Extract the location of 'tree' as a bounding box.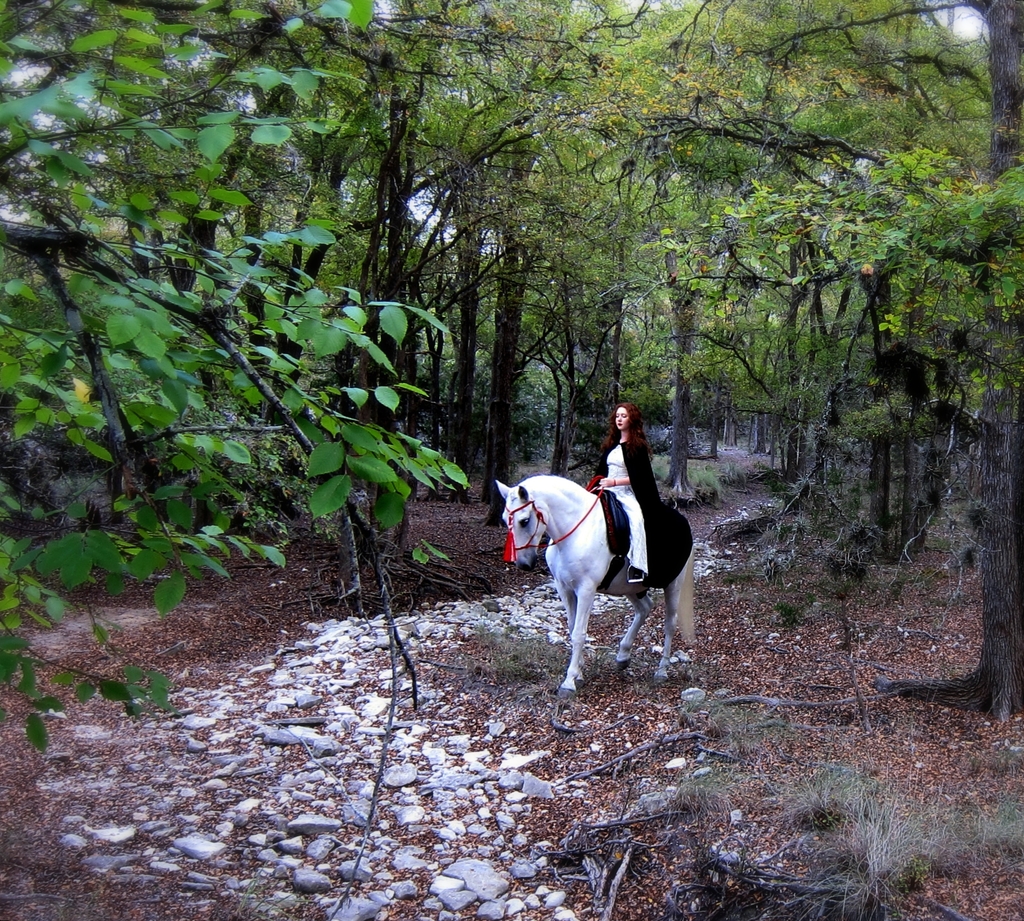
[left=0, top=0, right=470, bottom=762].
